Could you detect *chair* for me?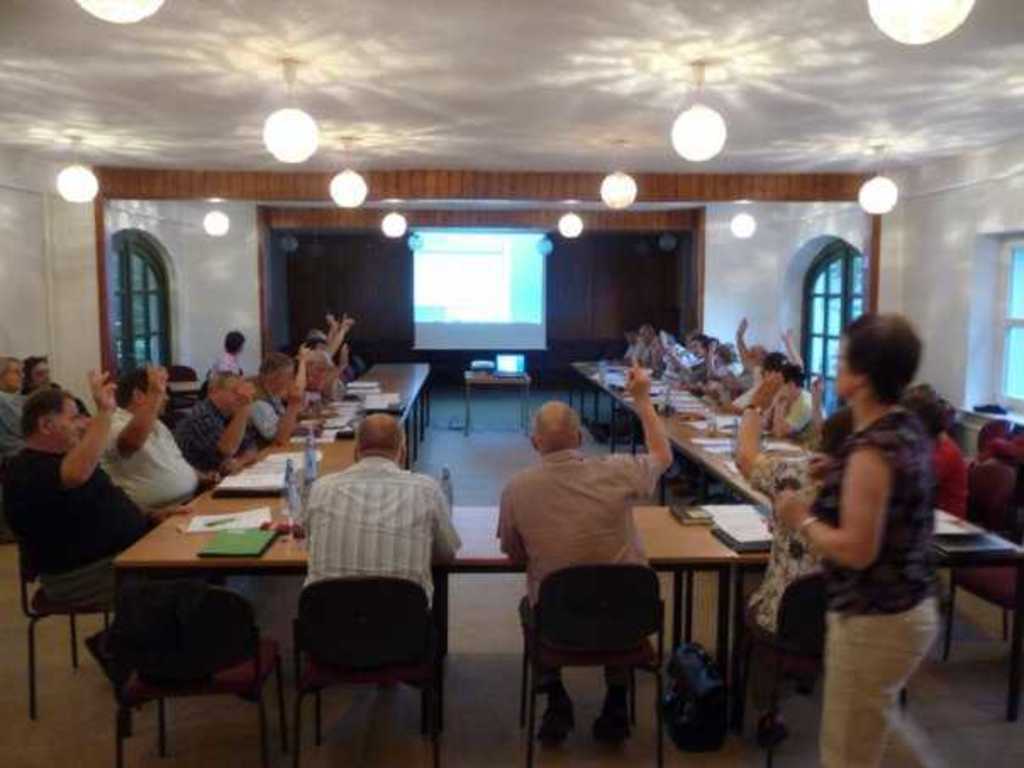
Detection result: locate(288, 570, 451, 766).
